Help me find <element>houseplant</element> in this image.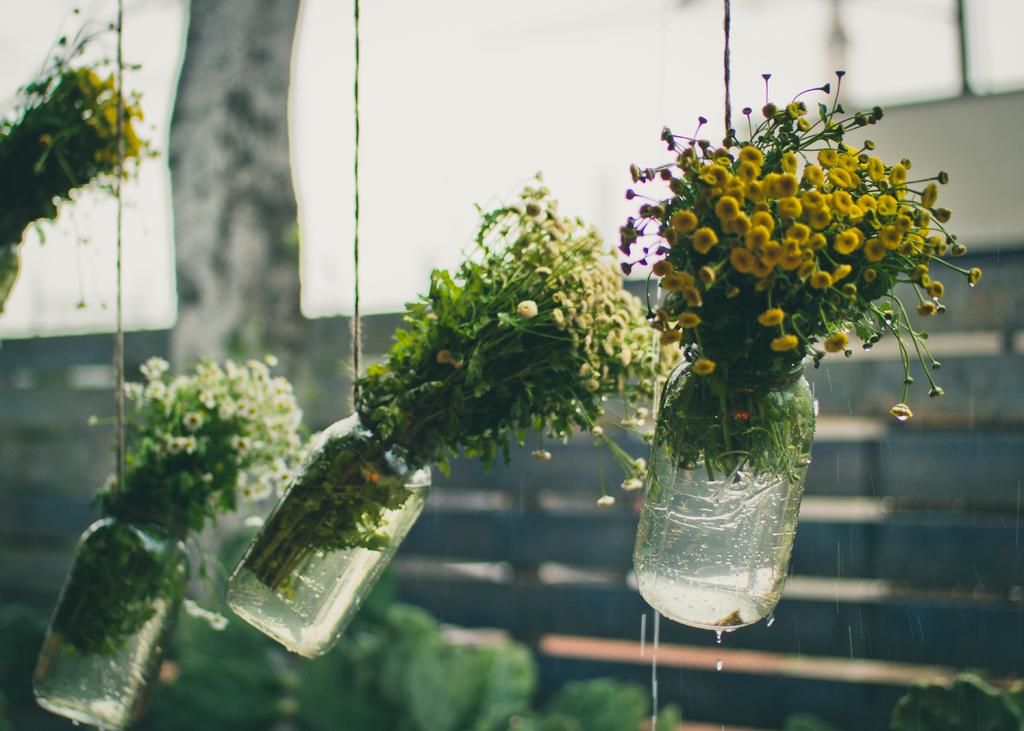
Found it: (635,92,986,642).
